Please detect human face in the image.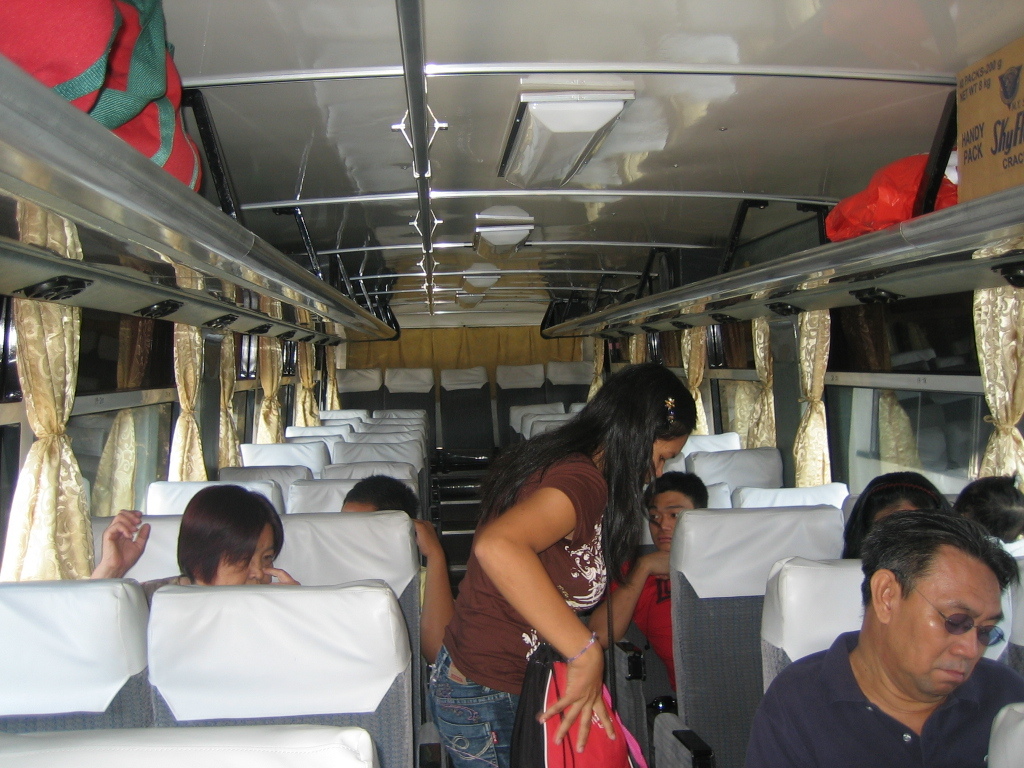
rect(646, 431, 691, 485).
